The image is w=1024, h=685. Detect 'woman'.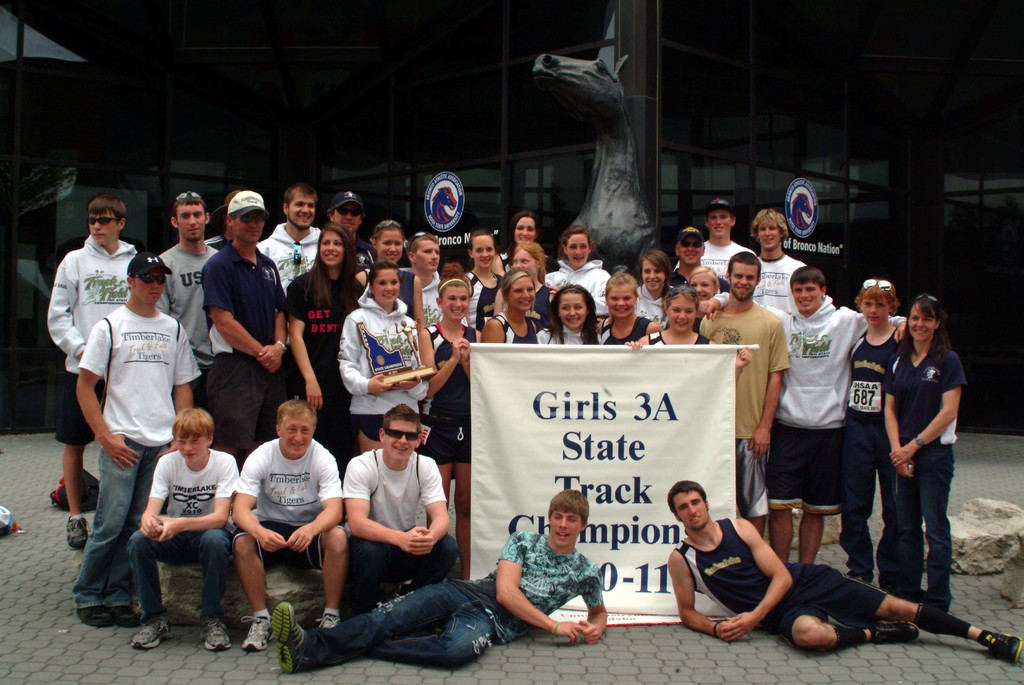
Detection: bbox(355, 220, 423, 313).
